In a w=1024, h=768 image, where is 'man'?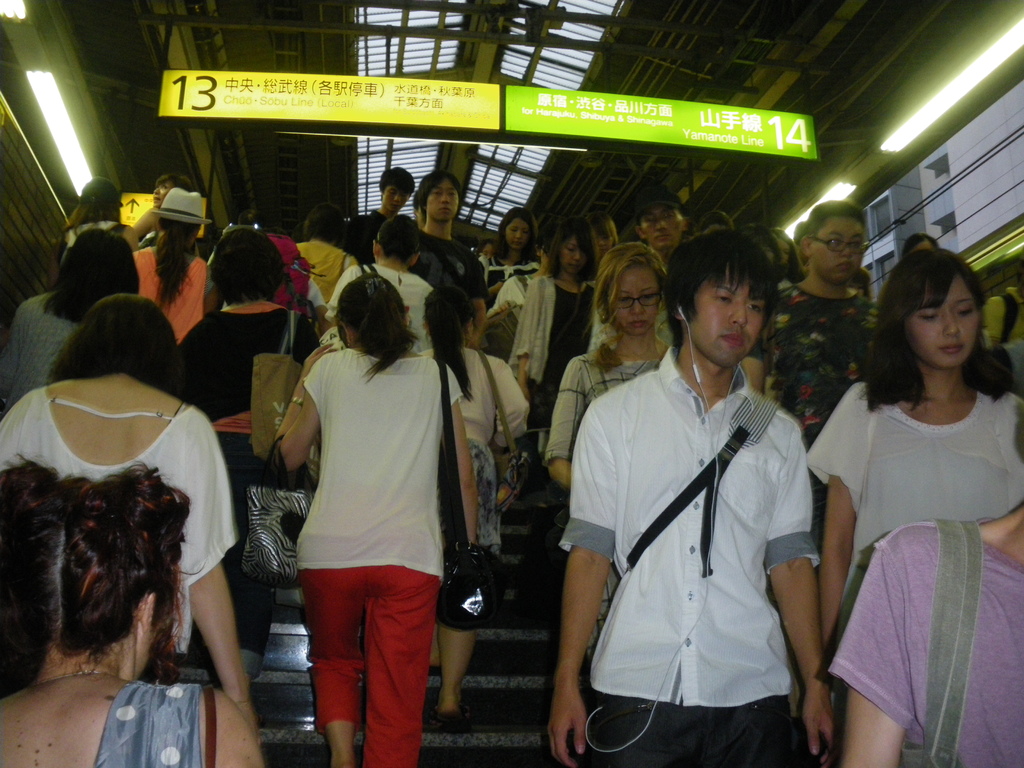
region(332, 163, 417, 269).
